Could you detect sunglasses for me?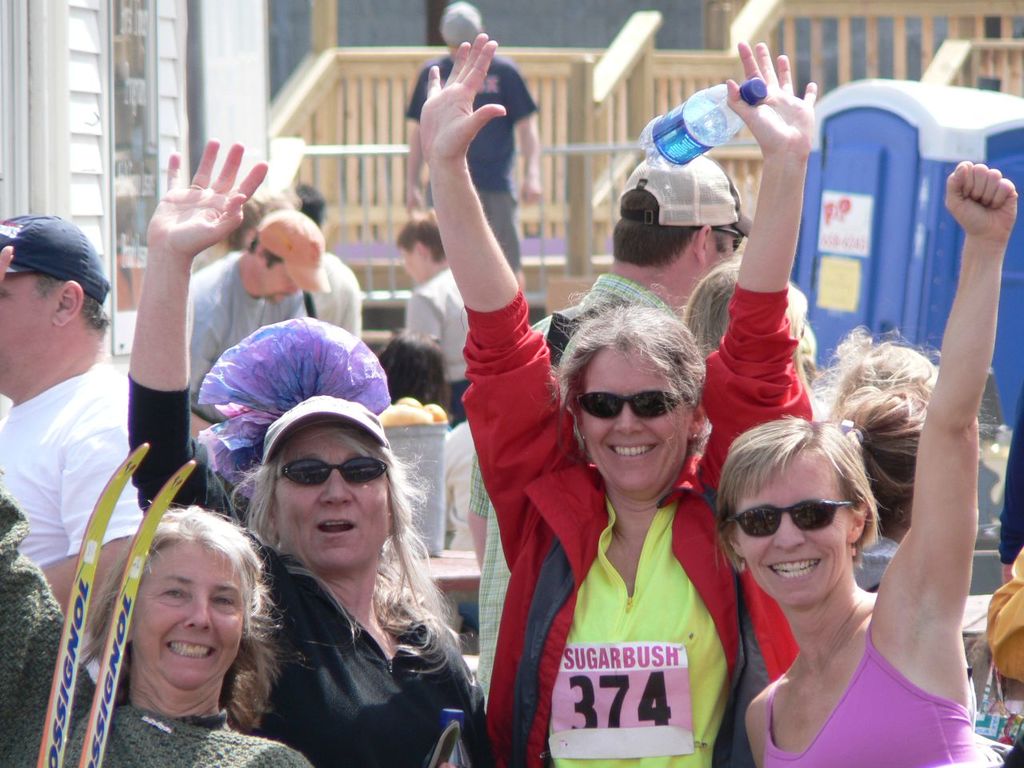
Detection result: 575,390,682,418.
